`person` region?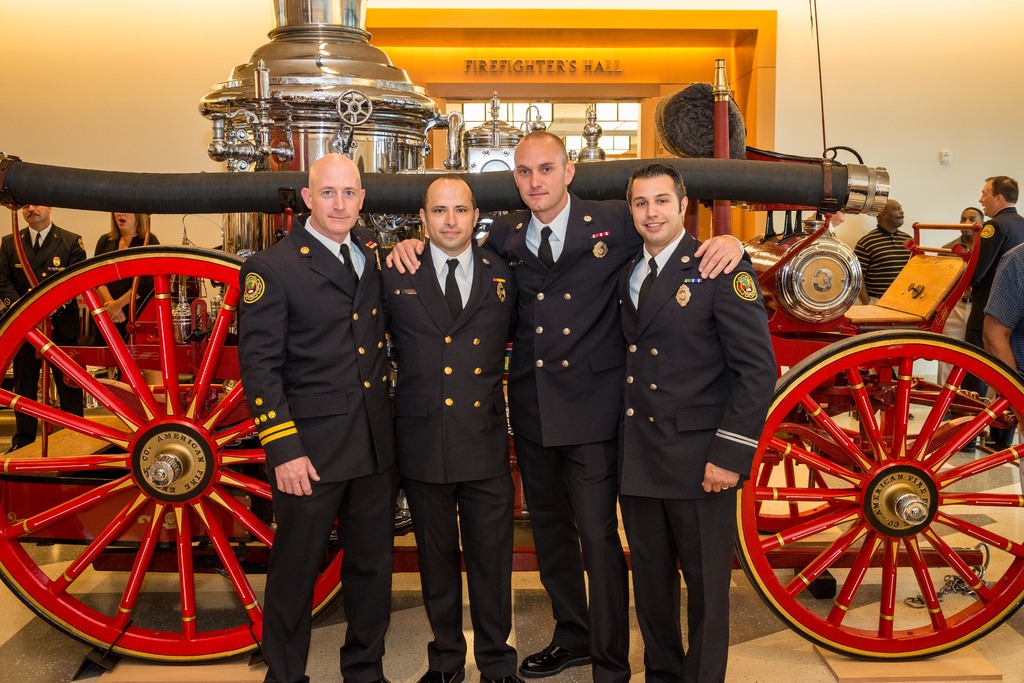
(left=0, top=199, right=90, bottom=451)
